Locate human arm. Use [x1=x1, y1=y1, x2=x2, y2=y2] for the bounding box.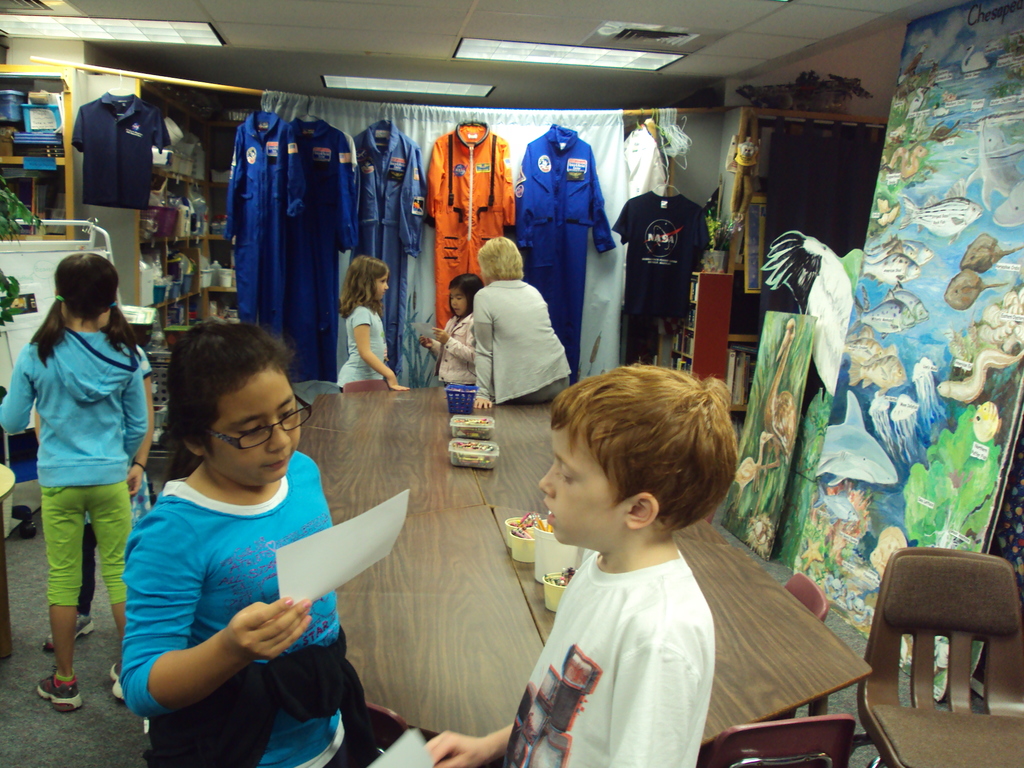
[x1=0, y1=346, x2=45, y2=442].
